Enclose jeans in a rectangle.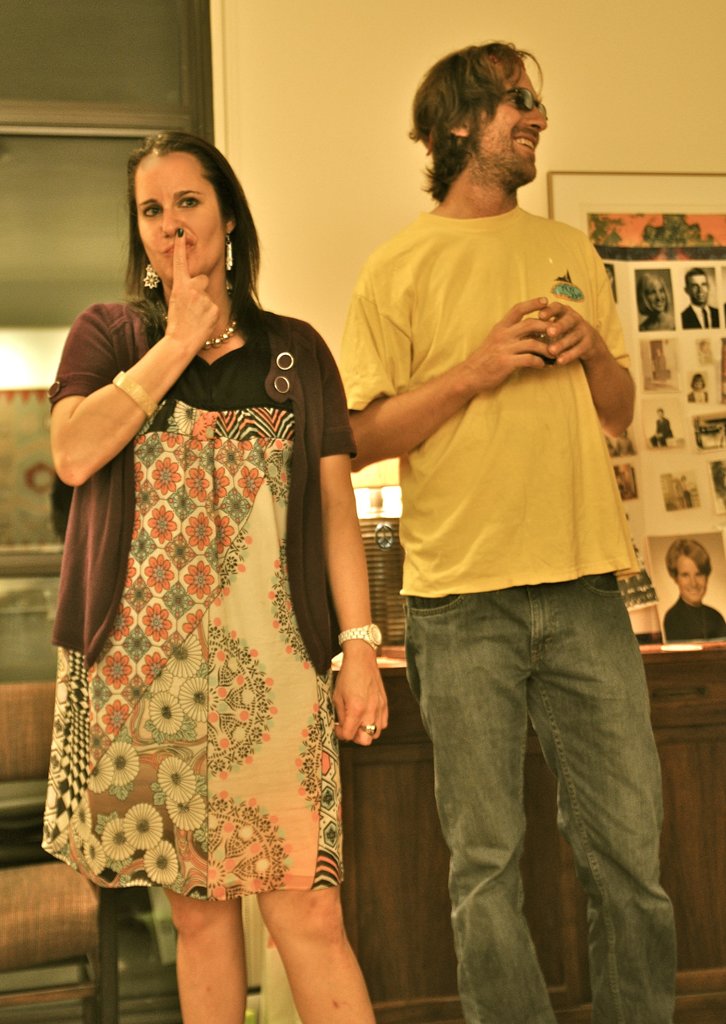
387,579,681,1020.
